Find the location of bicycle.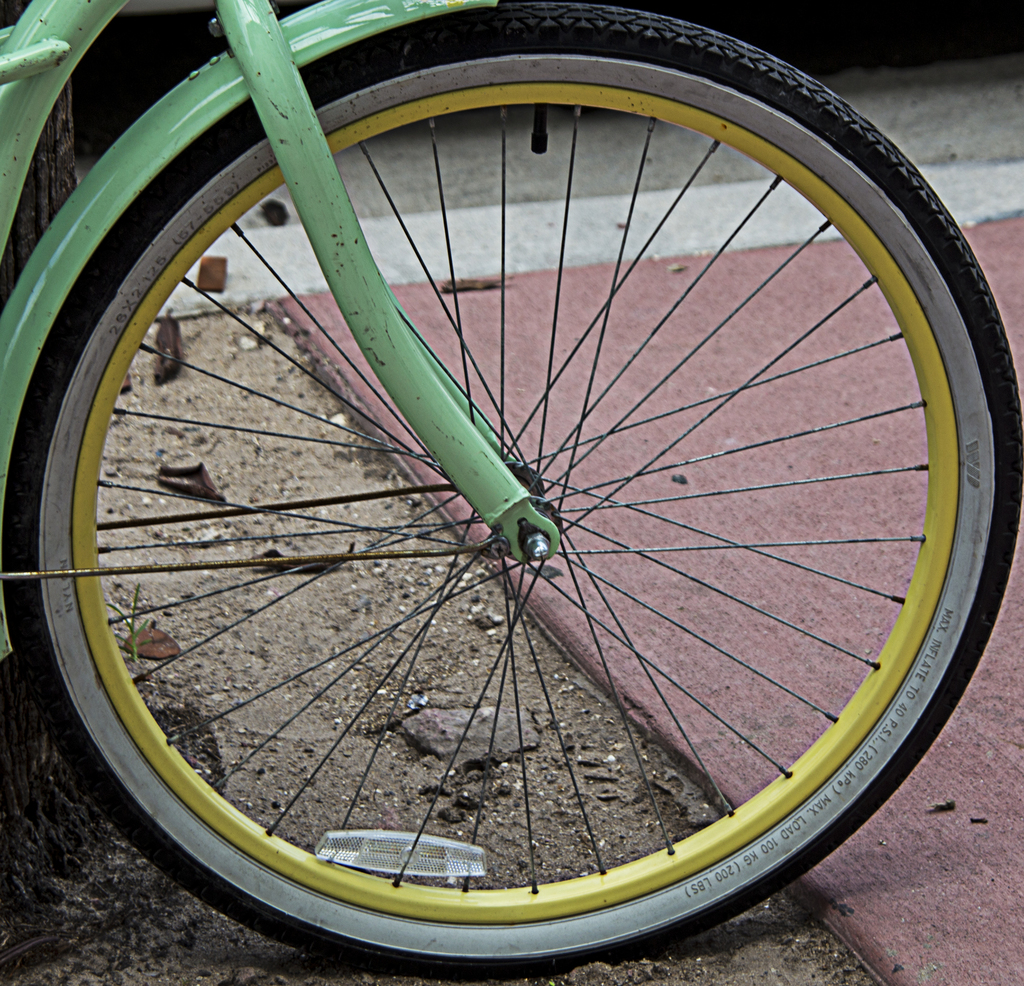
Location: {"left": 0, "top": 0, "right": 1021, "bottom": 964}.
